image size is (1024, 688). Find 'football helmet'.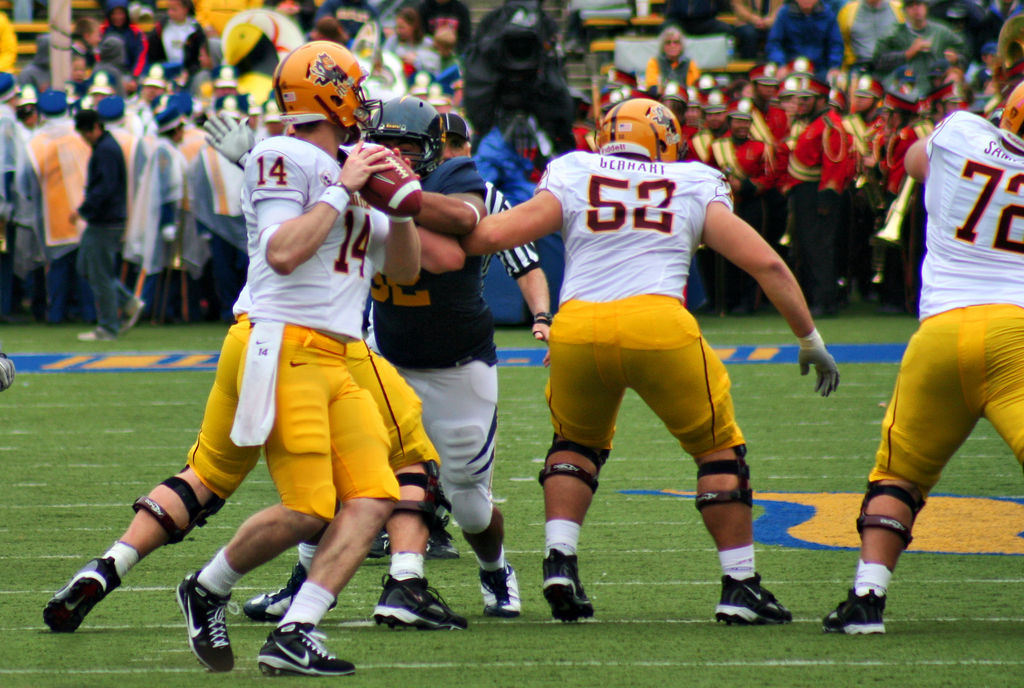
274:38:381:147.
